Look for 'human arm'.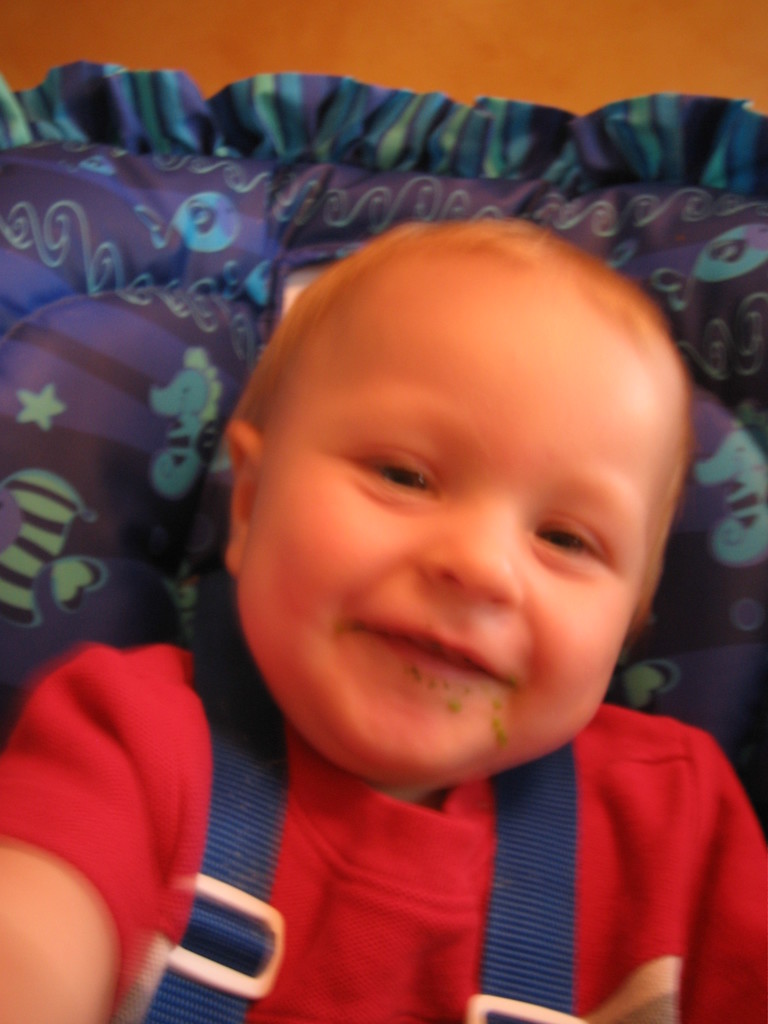
Found: (0, 643, 162, 1023).
